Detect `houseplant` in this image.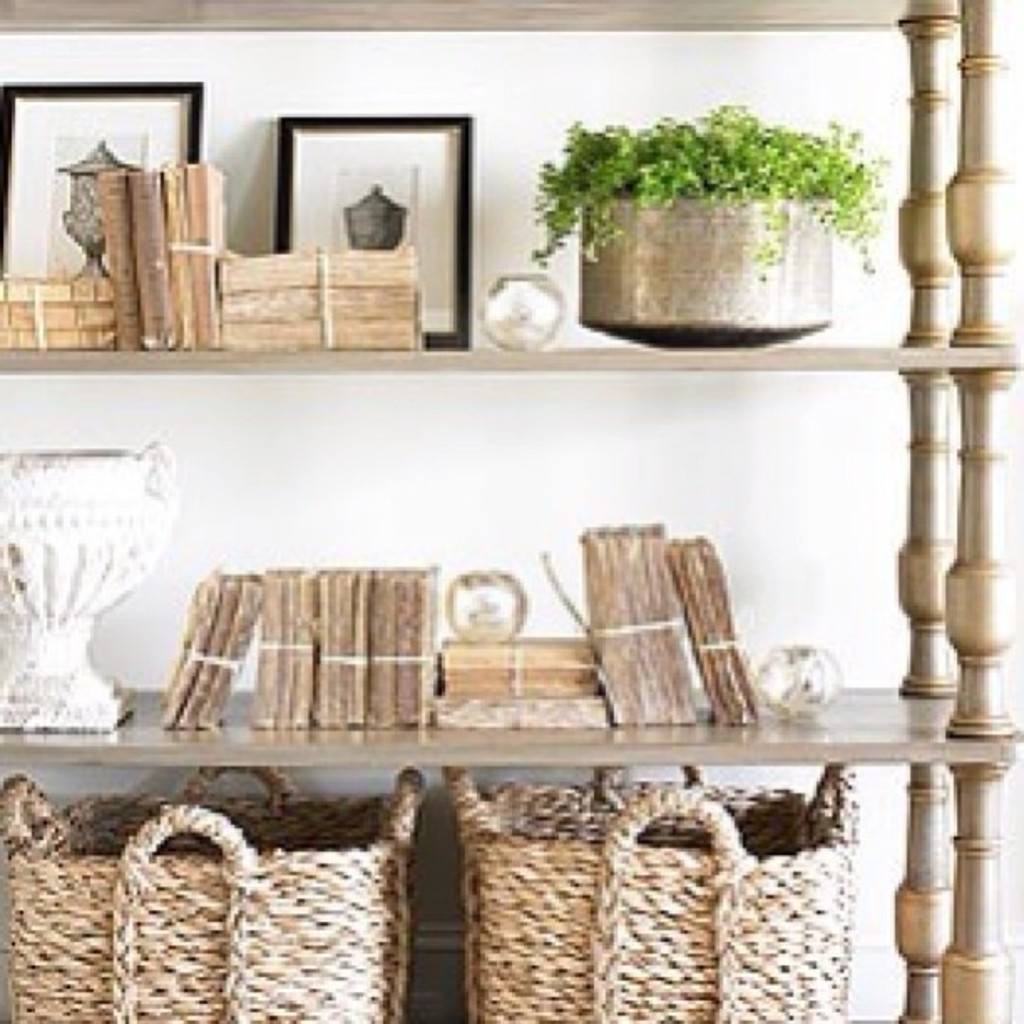
Detection: (524, 105, 893, 348).
